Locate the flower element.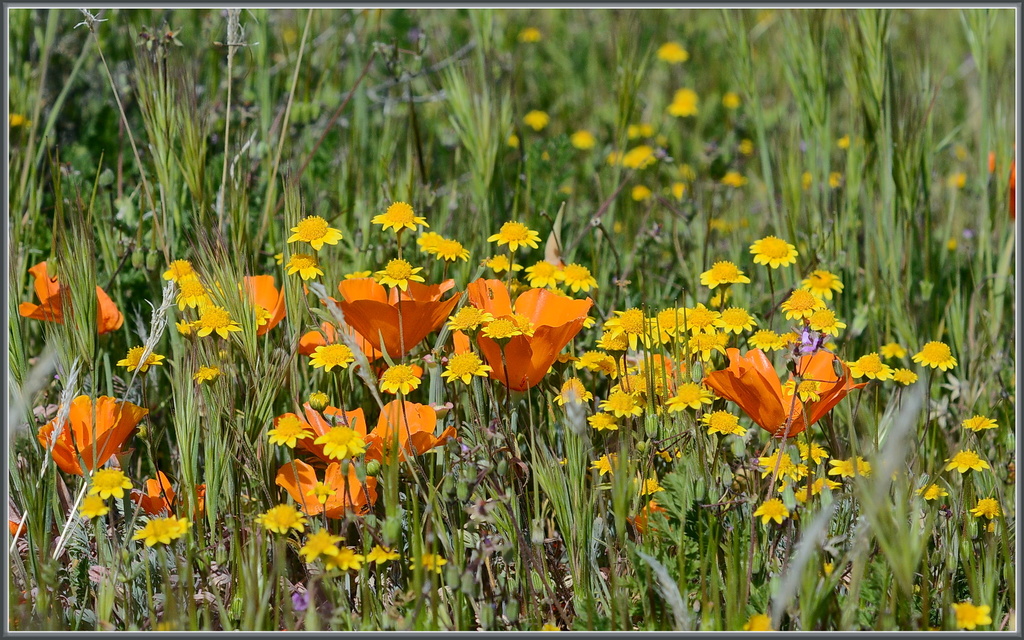
Element bbox: {"x1": 951, "y1": 604, "x2": 990, "y2": 631}.
